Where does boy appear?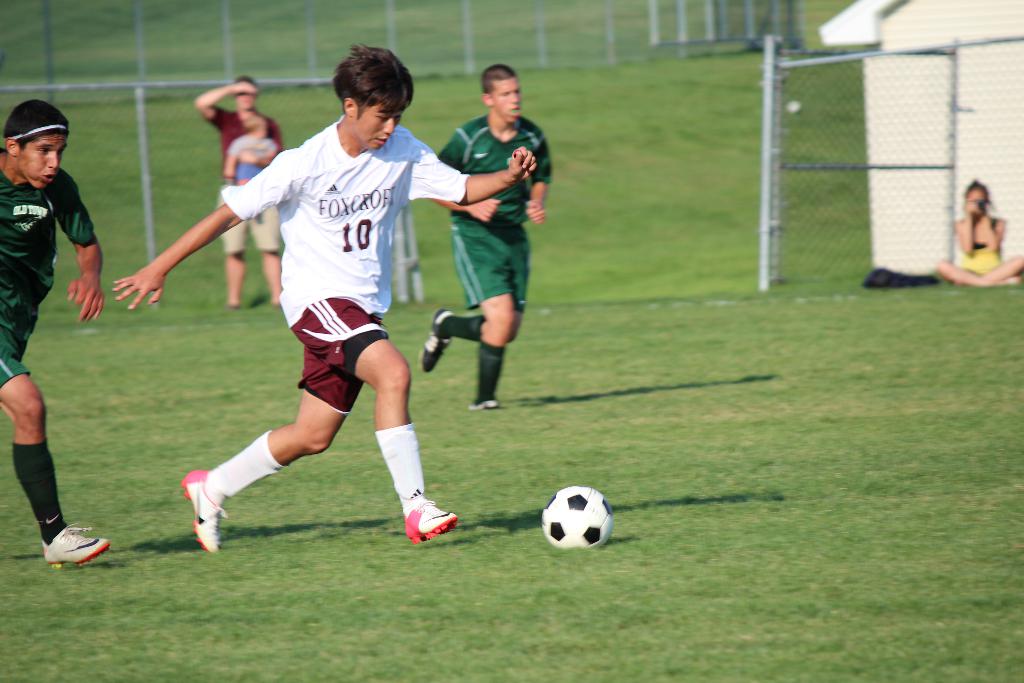
Appears at <region>227, 117, 276, 183</region>.
